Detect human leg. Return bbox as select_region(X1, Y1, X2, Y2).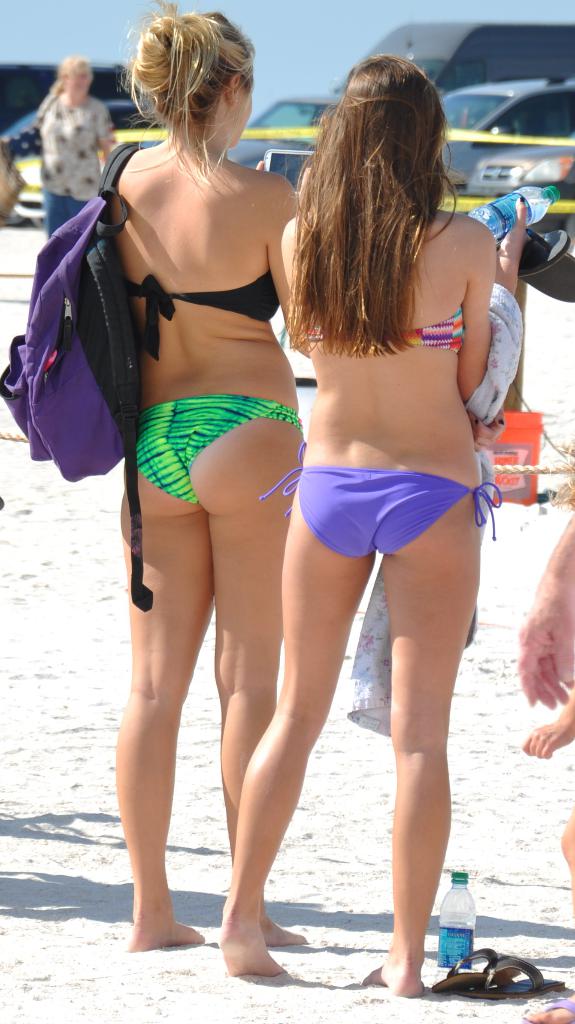
select_region(213, 455, 375, 979).
